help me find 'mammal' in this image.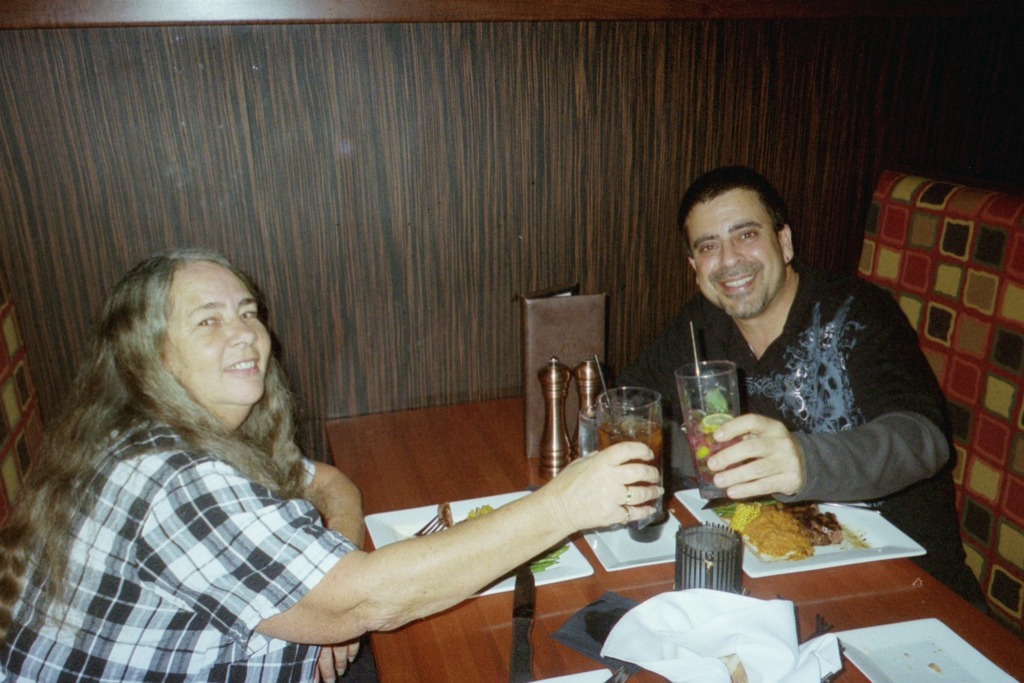
Found it: <box>604,167,993,621</box>.
